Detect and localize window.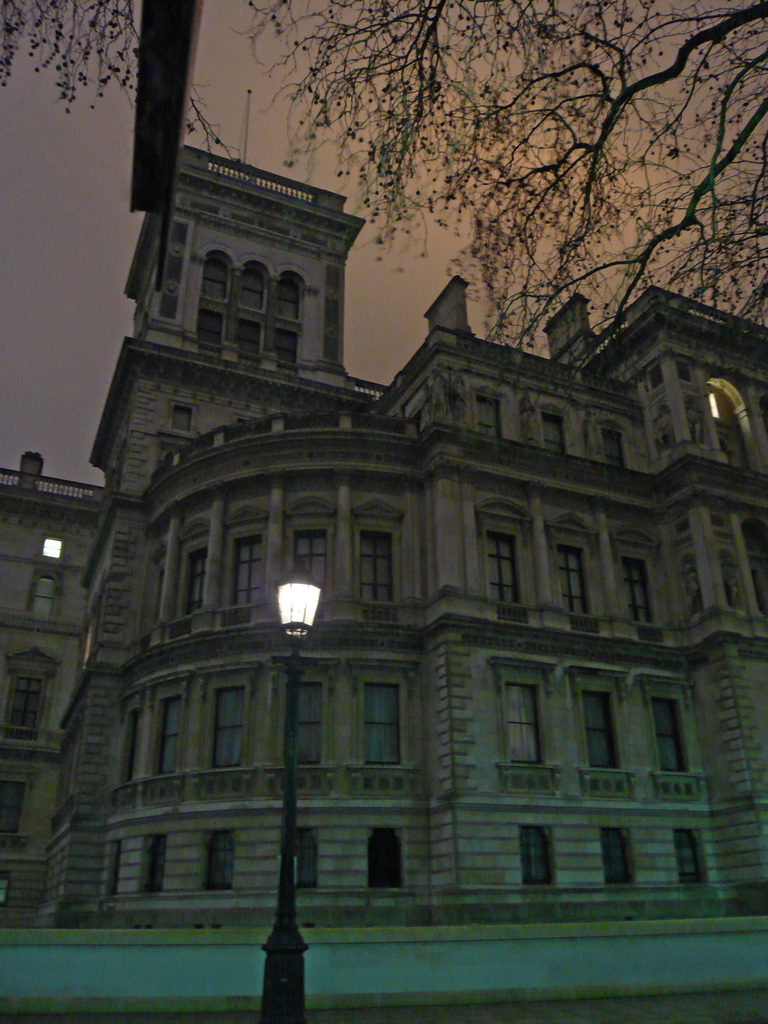
Localized at bbox=[138, 832, 170, 897].
